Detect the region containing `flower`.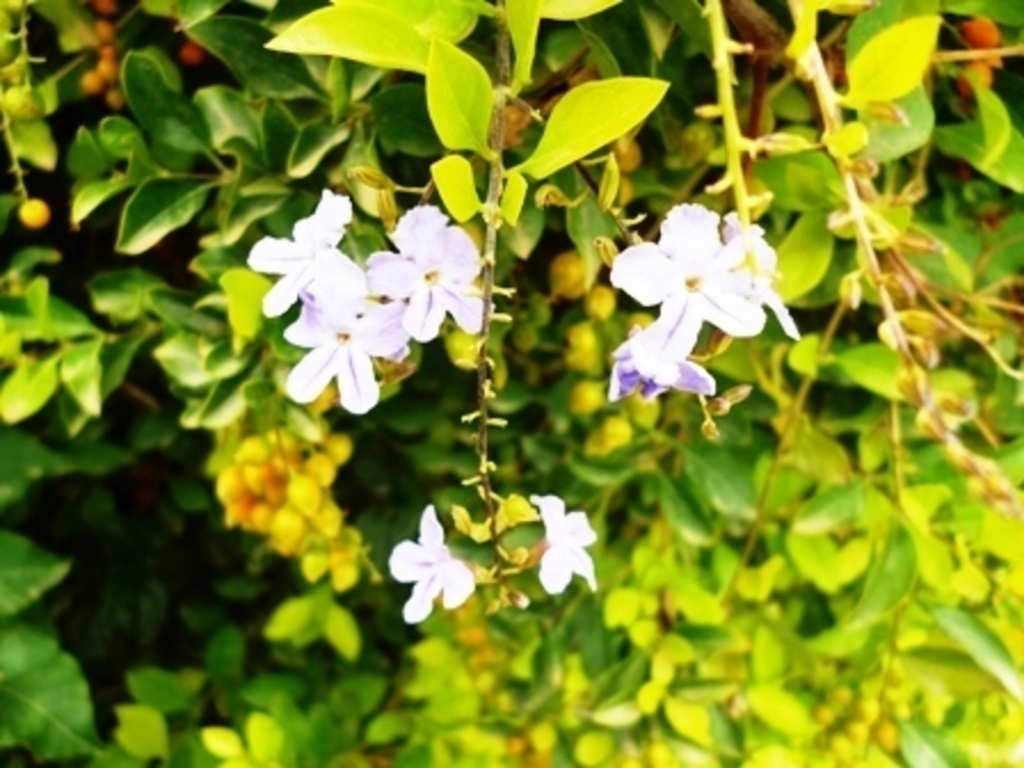
rect(606, 197, 770, 389).
